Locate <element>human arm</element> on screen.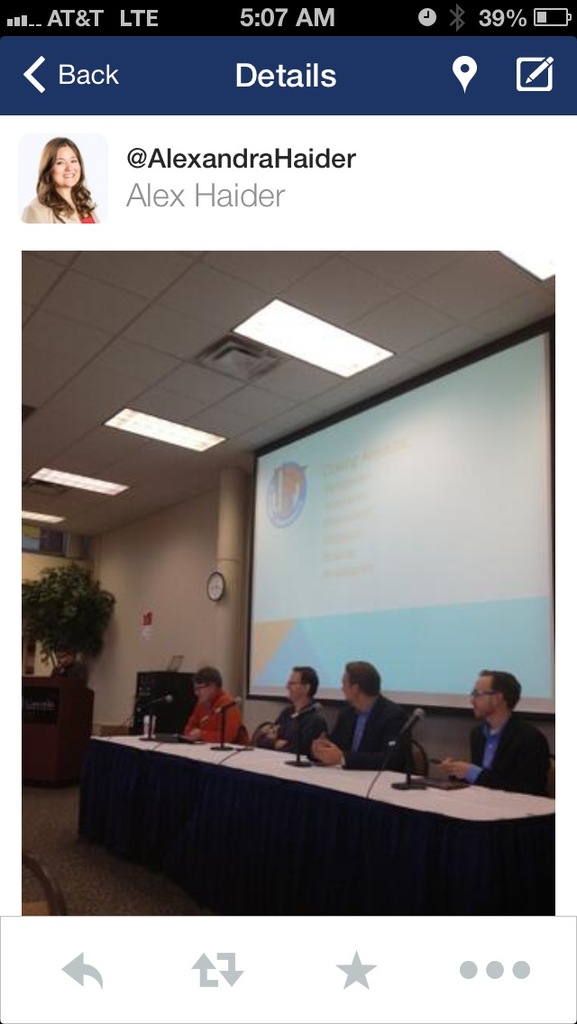
On screen at {"left": 448, "top": 716, "right": 536, "bottom": 791}.
